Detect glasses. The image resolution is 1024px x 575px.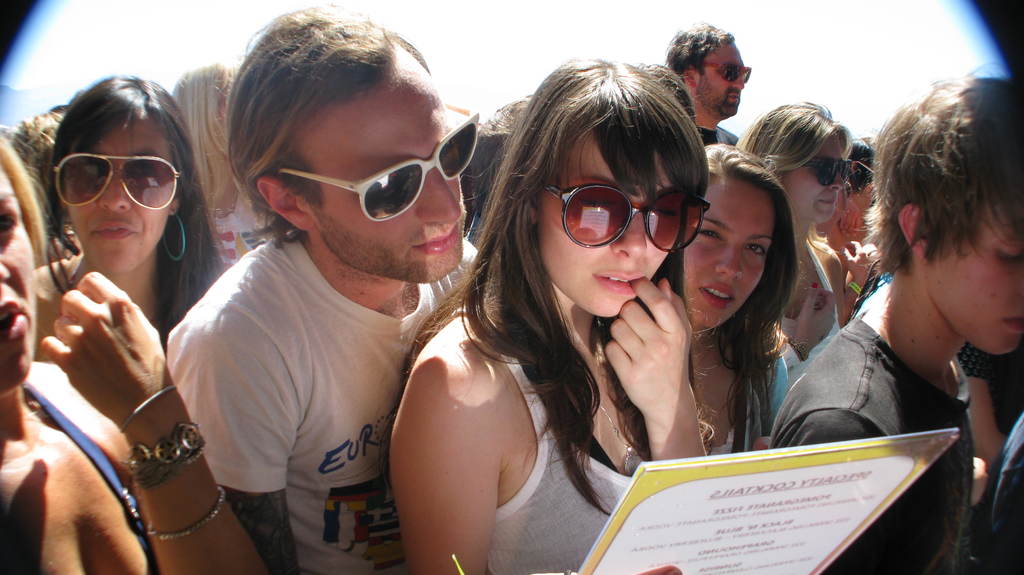
<bbox>52, 153, 183, 213</bbox>.
